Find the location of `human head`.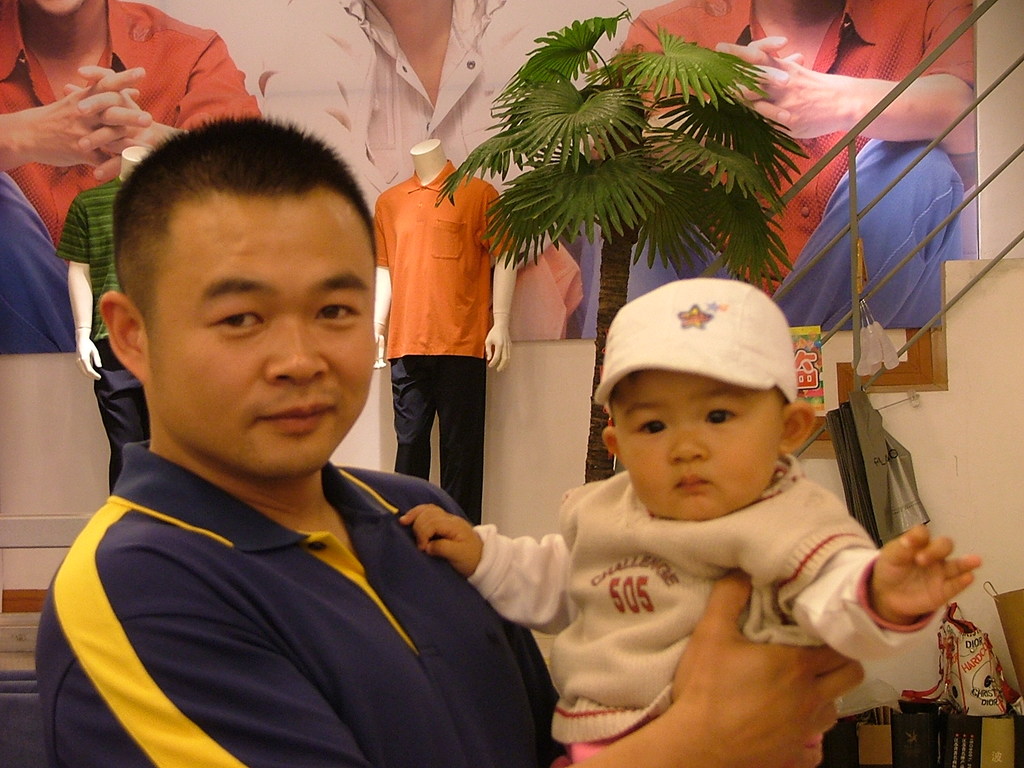
Location: <box>124,104,372,439</box>.
